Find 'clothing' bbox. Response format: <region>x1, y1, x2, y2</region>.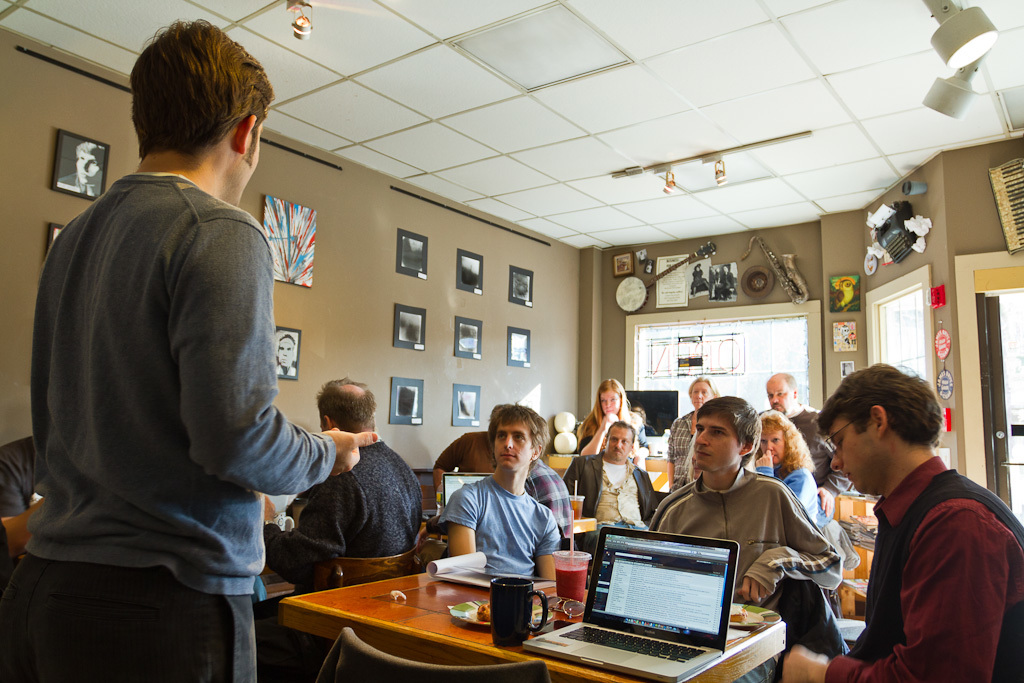
<region>775, 389, 829, 474</region>.
